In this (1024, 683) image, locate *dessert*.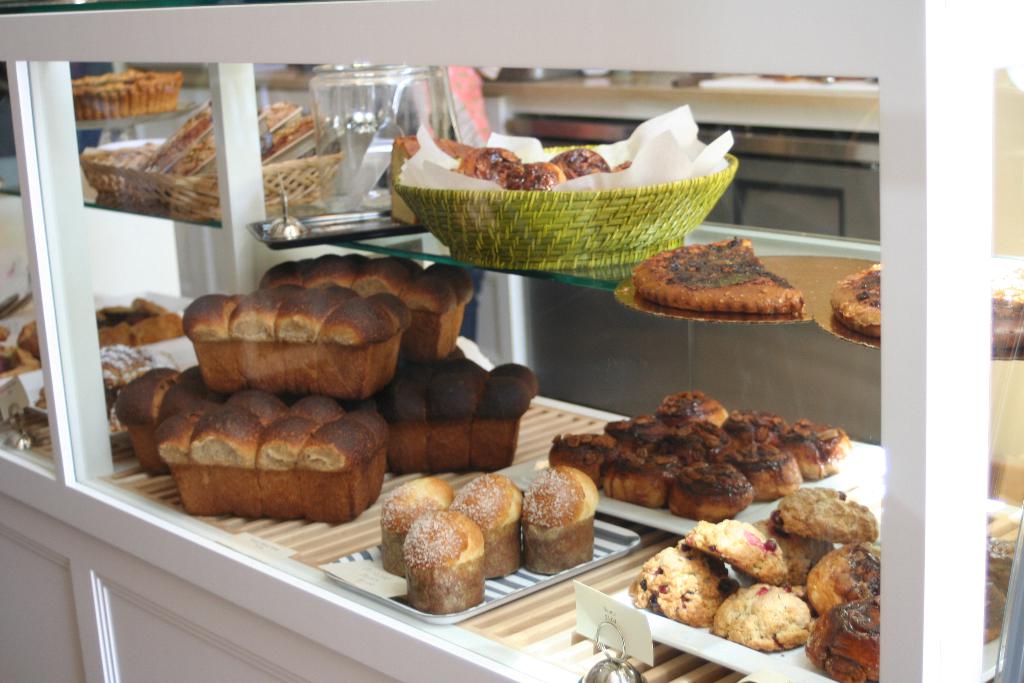
Bounding box: x1=378, y1=480, x2=460, y2=569.
